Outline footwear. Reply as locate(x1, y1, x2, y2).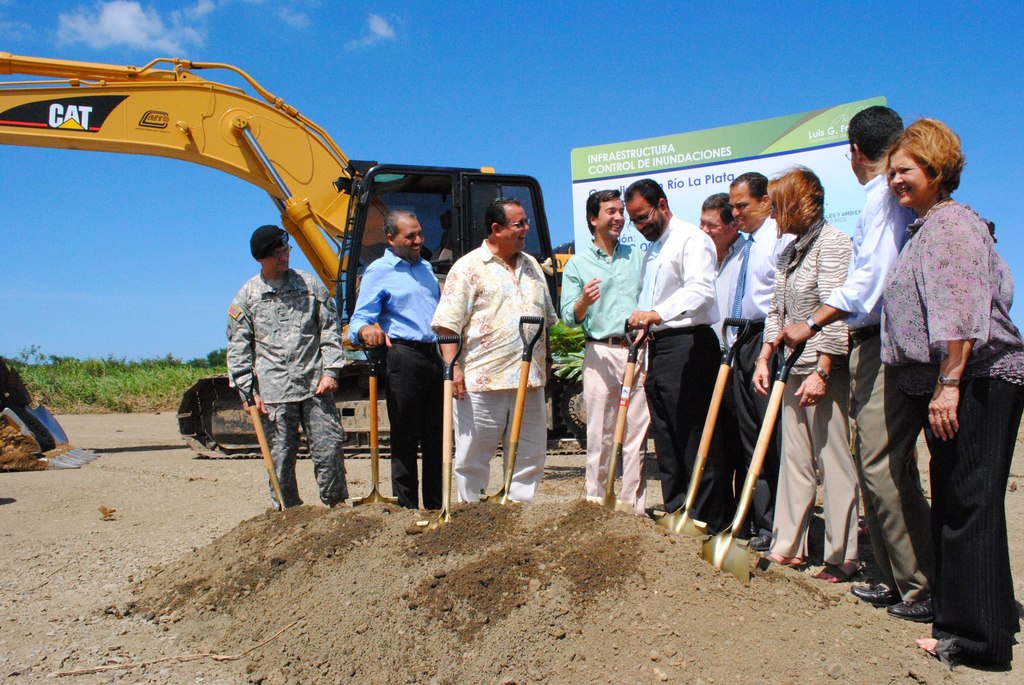
locate(746, 533, 771, 551).
